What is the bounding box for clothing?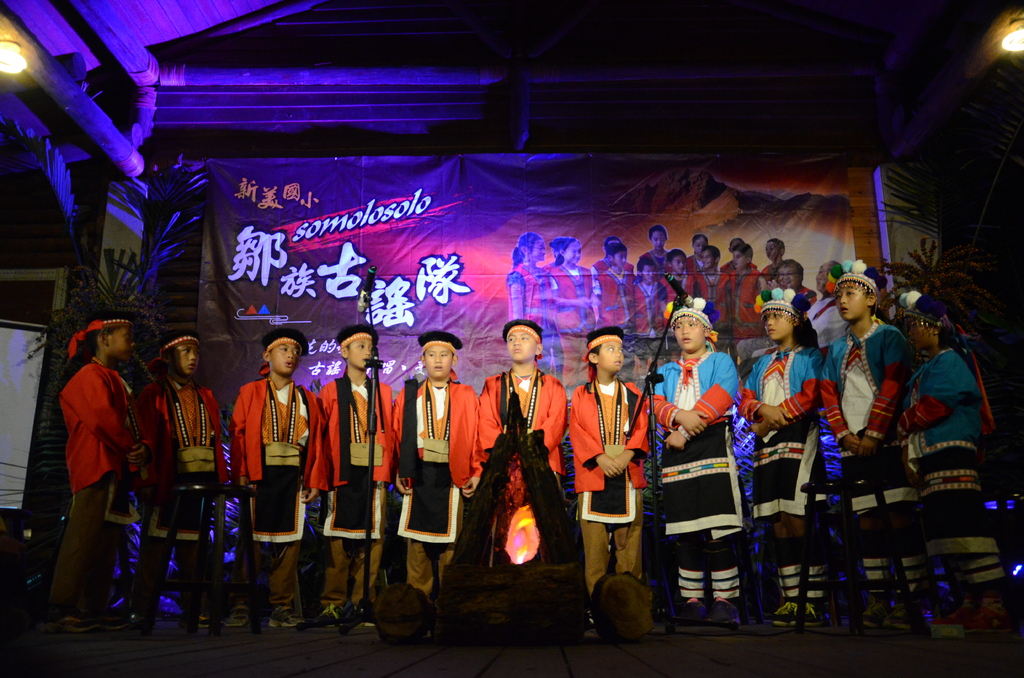
132, 372, 224, 477.
